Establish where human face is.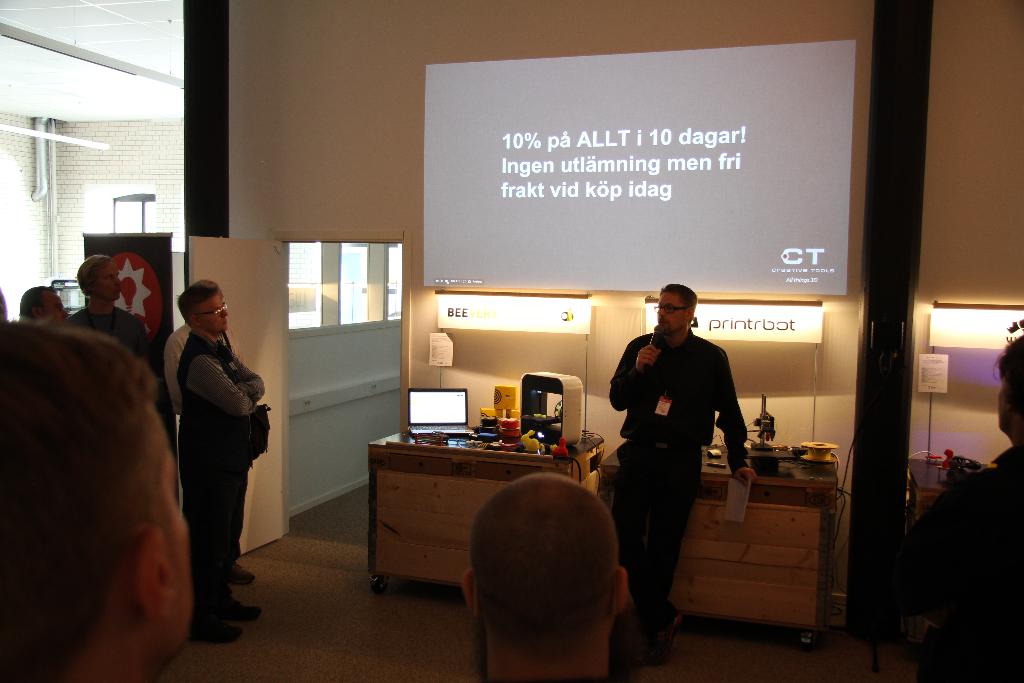
Established at left=147, top=445, right=191, bottom=661.
